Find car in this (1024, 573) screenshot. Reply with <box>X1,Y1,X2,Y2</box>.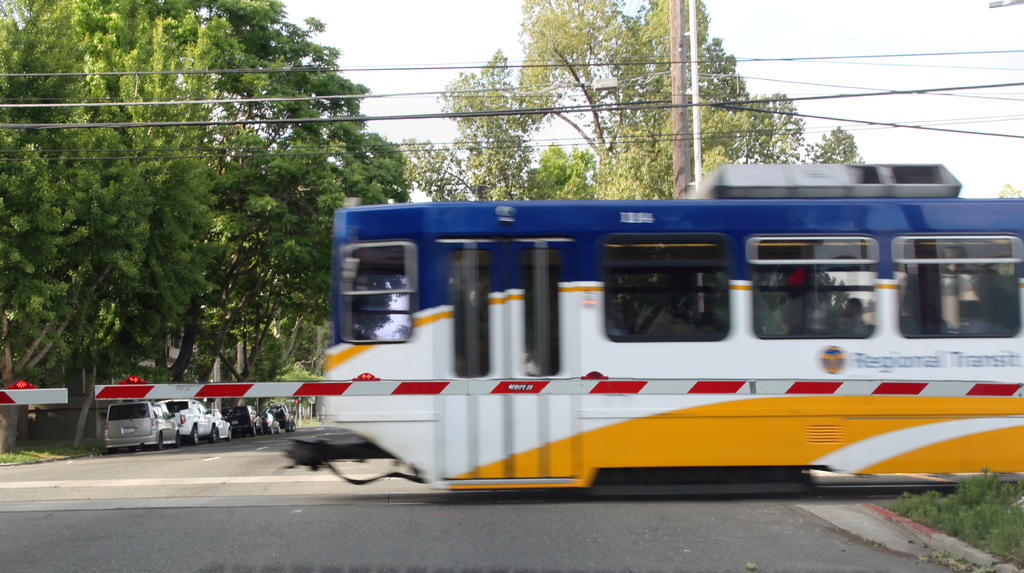
<box>260,410,280,439</box>.
